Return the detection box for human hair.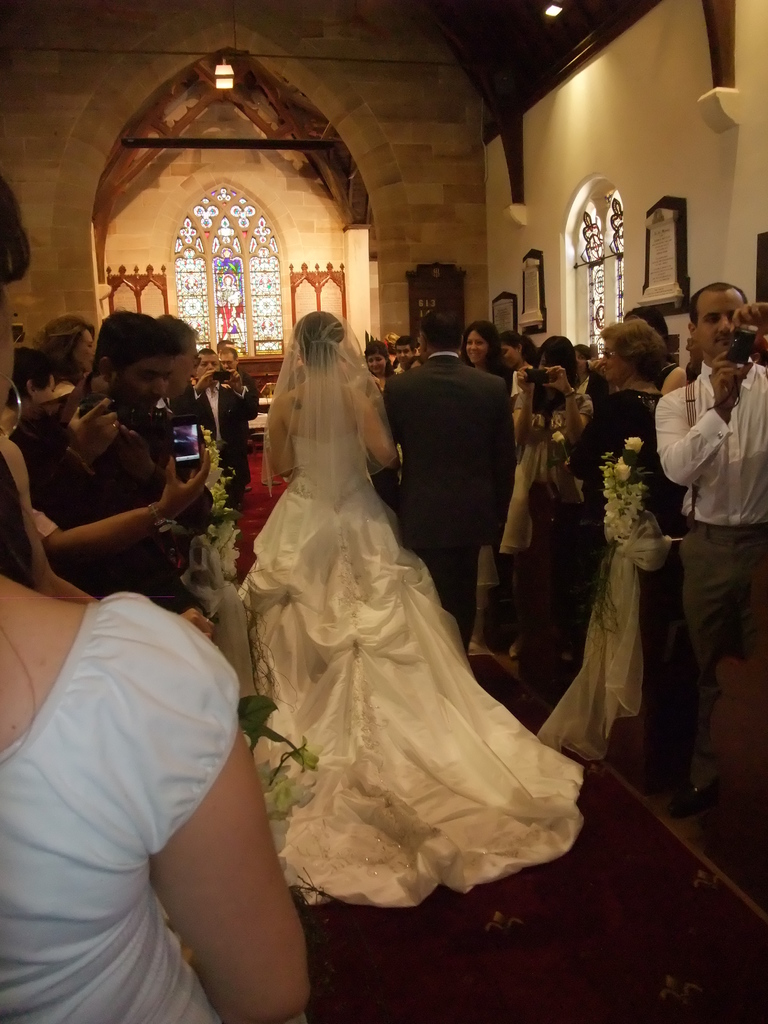
499, 331, 531, 349.
